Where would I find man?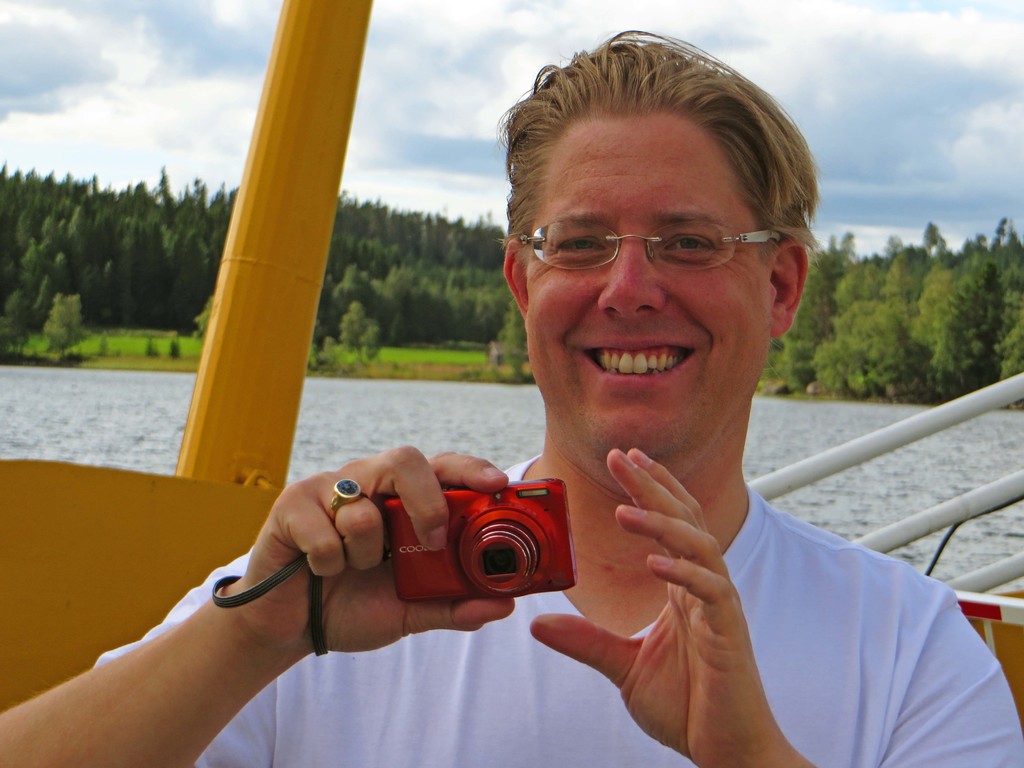
At (0, 22, 1023, 767).
